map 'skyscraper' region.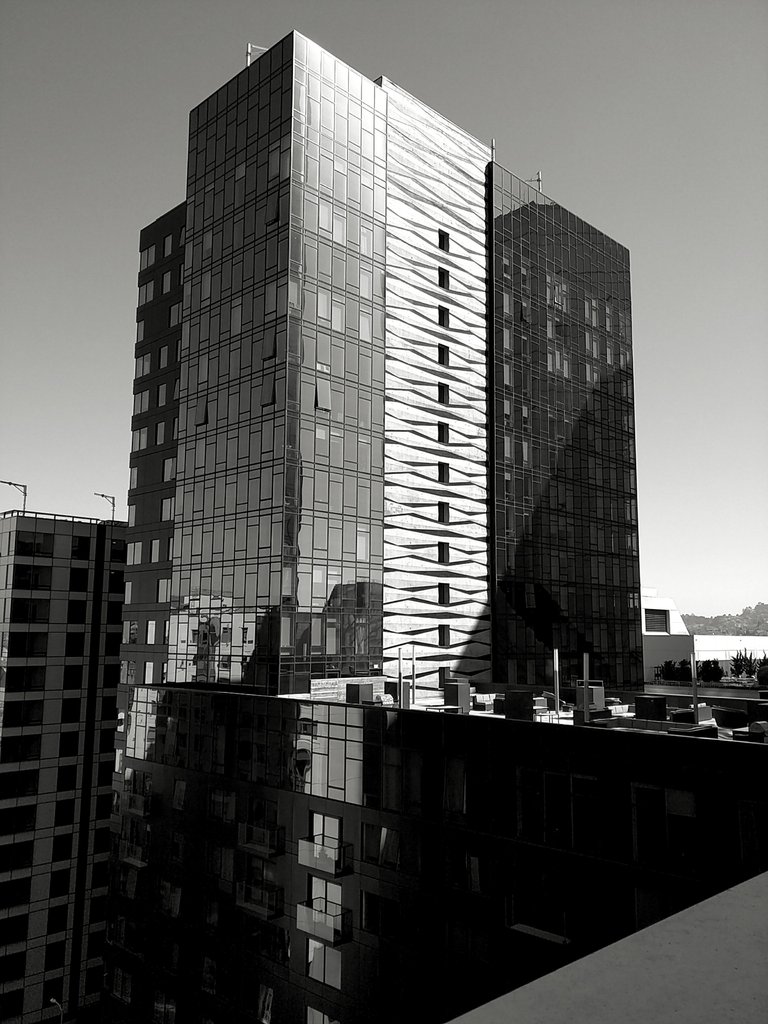
Mapped to <bbox>83, 35, 675, 758</bbox>.
